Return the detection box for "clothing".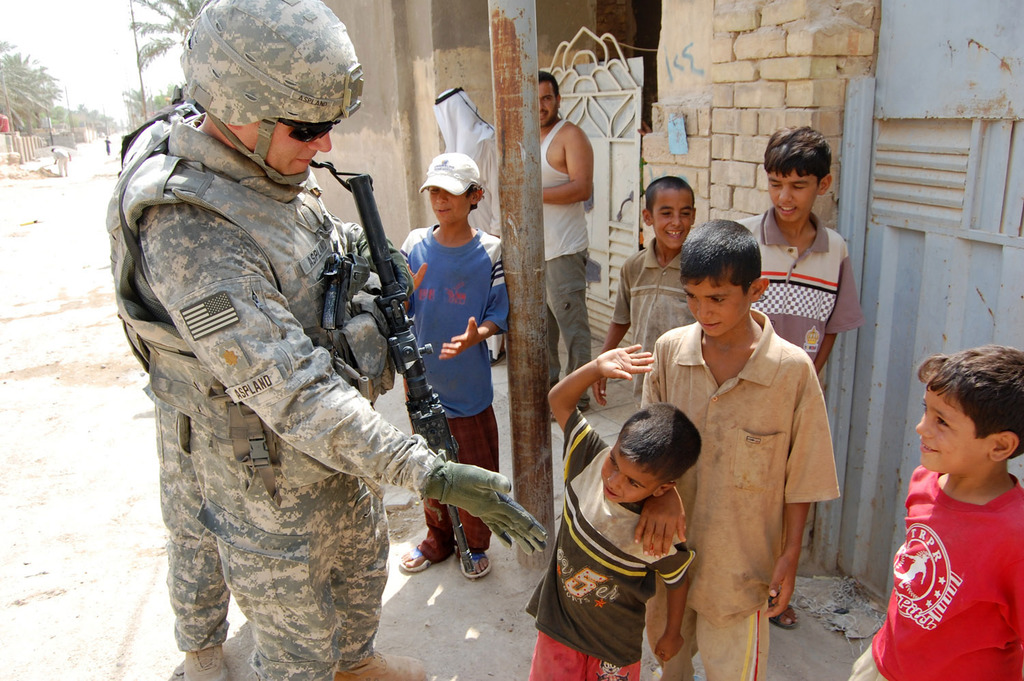
[152, 394, 231, 652].
